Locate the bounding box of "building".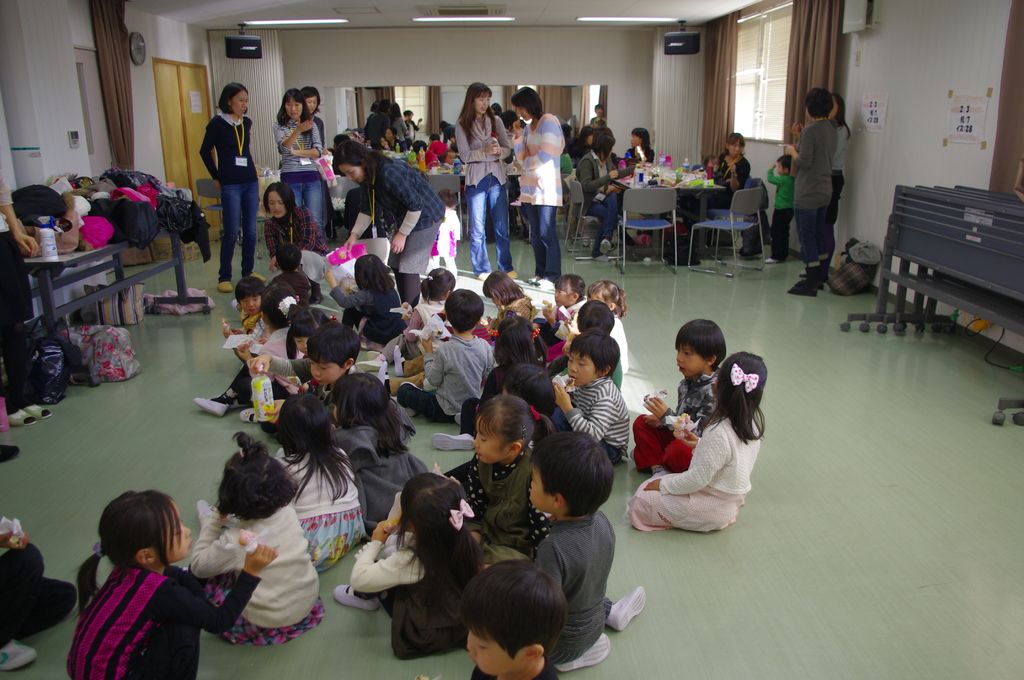
Bounding box: 0, 0, 1023, 677.
